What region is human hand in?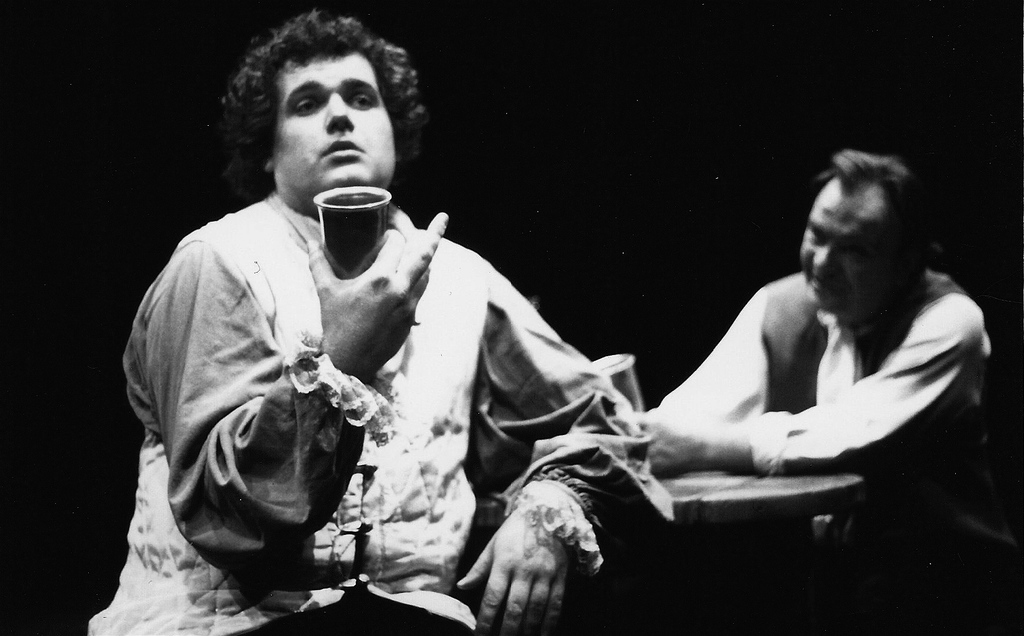
x1=634, y1=410, x2=705, y2=479.
